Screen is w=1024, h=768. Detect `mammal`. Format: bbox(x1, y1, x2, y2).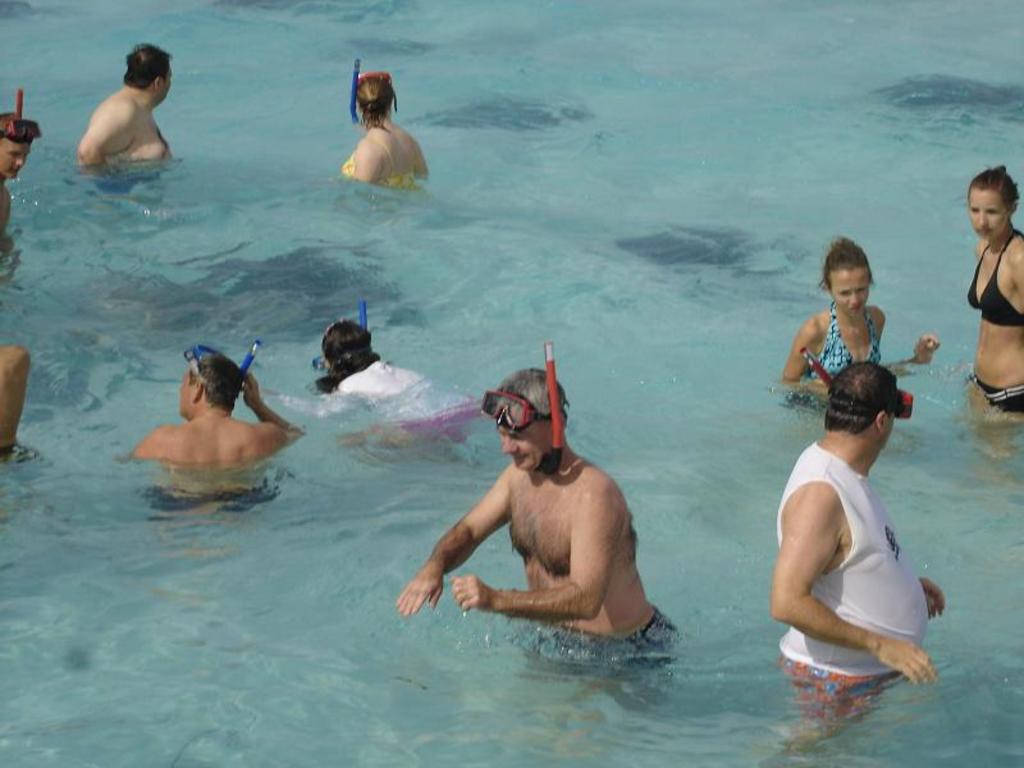
bbox(70, 40, 172, 220).
